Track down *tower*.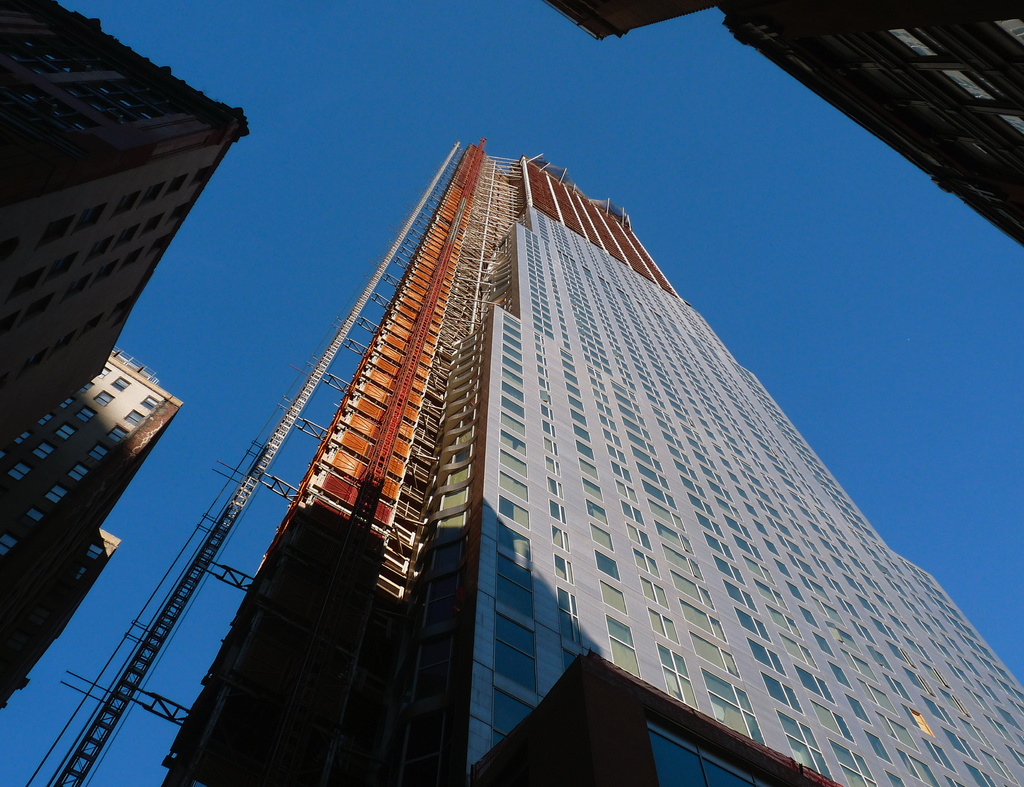
Tracked to rect(536, 0, 1023, 257).
